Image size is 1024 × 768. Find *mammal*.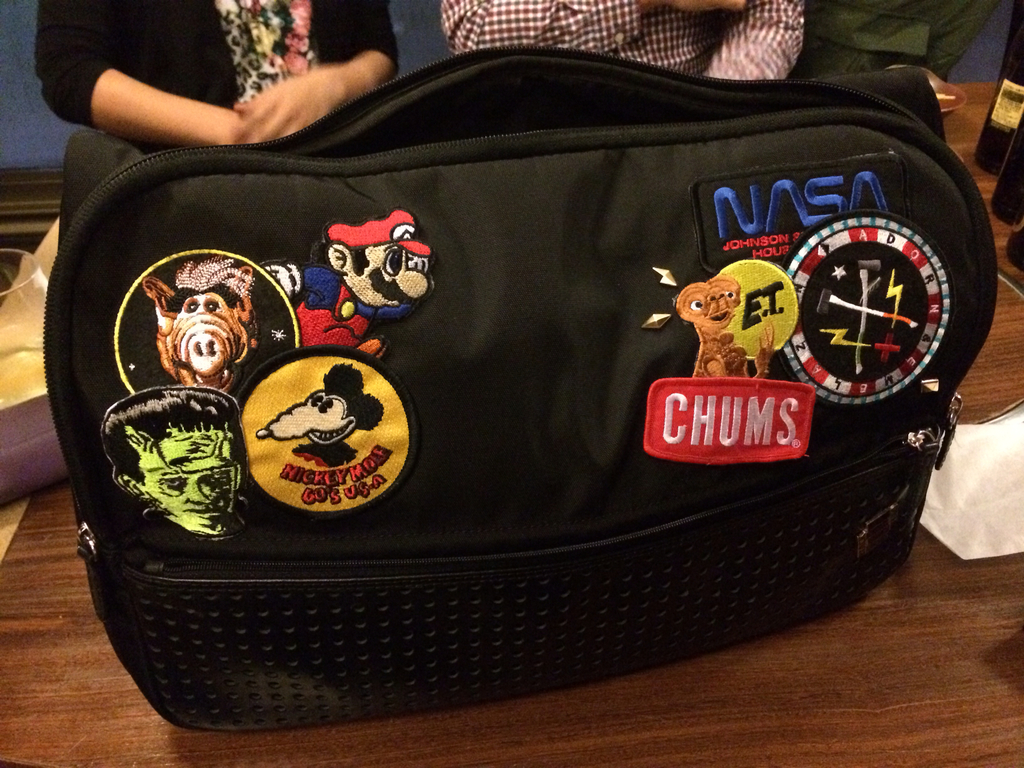
rect(254, 366, 385, 464).
